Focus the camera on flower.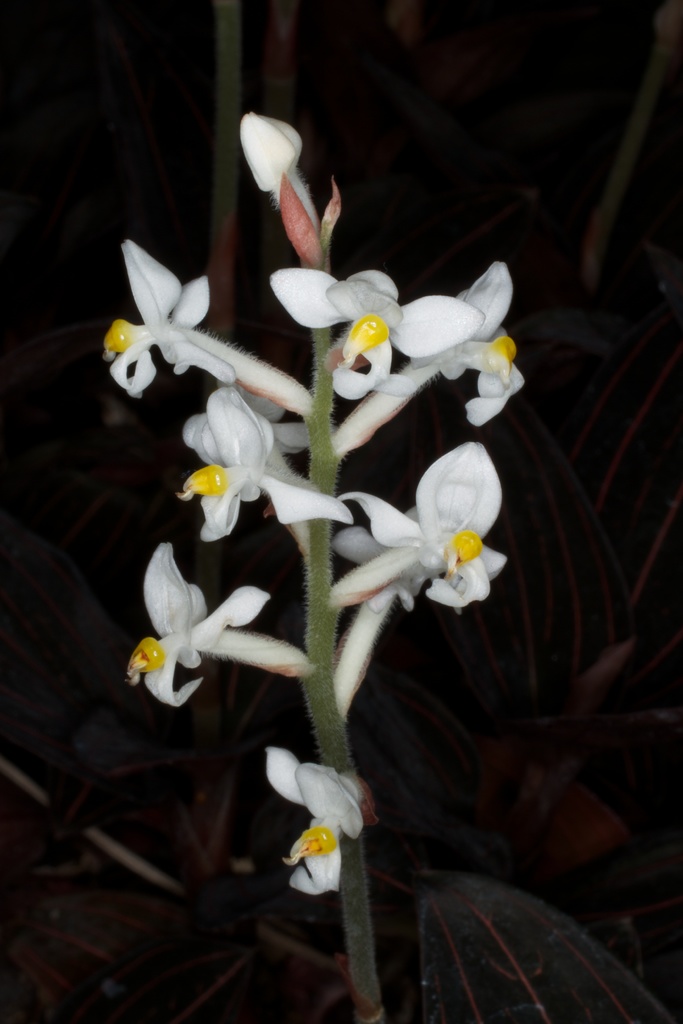
Focus region: BBox(177, 383, 342, 545).
